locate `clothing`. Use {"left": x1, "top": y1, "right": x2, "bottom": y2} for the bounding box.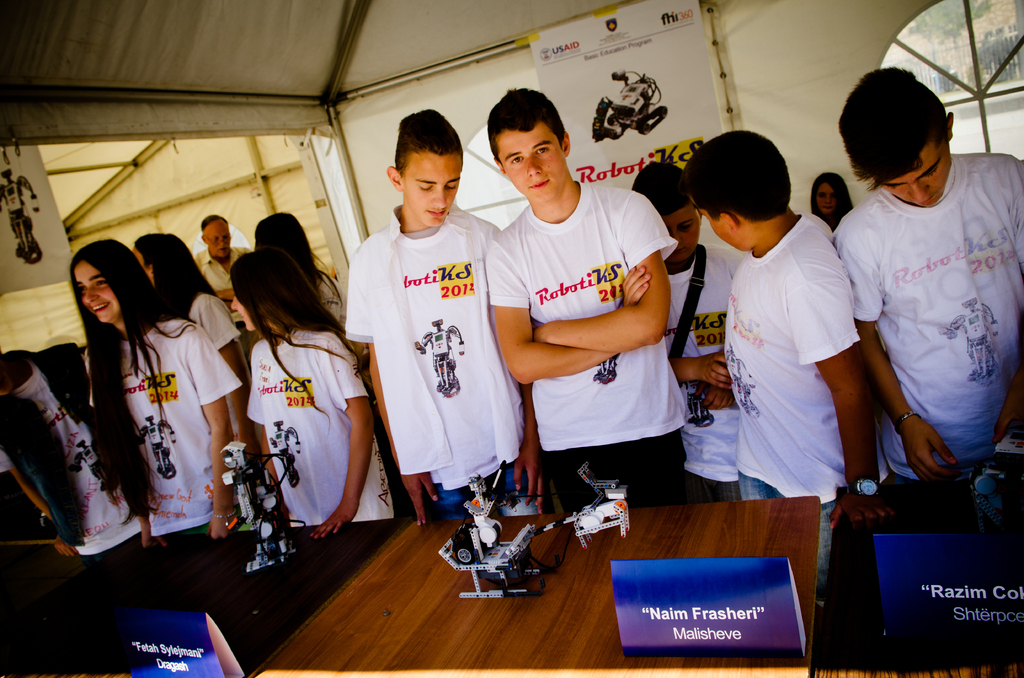
{"left": 339, "top": 209, "right": 543, "bottom": 515}.
